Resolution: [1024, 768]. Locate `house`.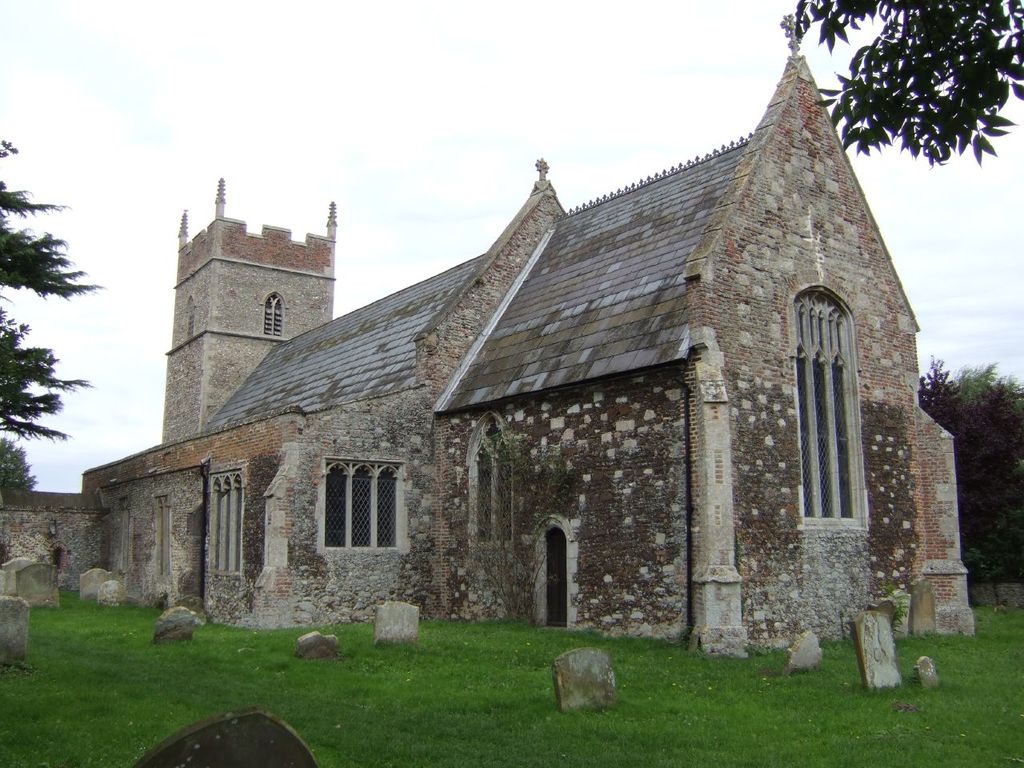
bbox=[167, 202, 329, 462].
